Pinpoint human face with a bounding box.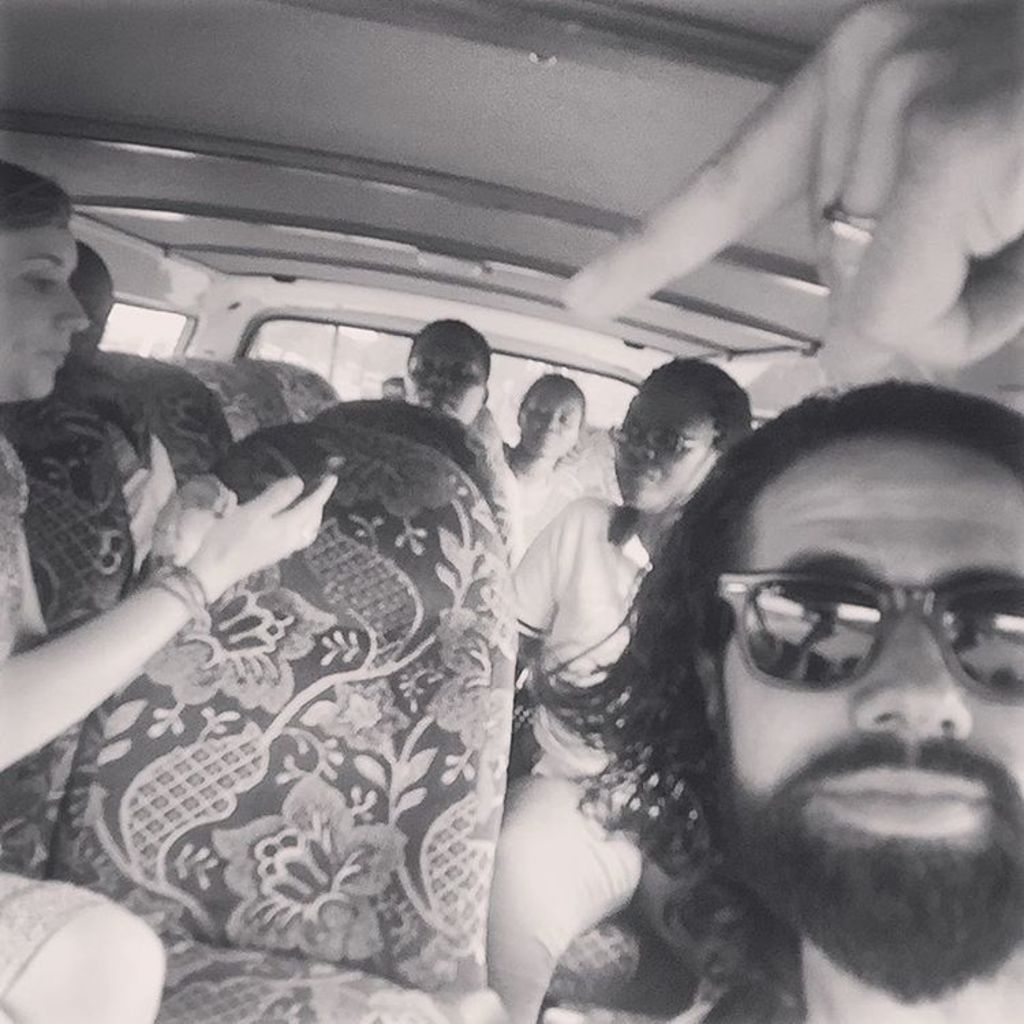
Rect(618, 382, 722, 519).
